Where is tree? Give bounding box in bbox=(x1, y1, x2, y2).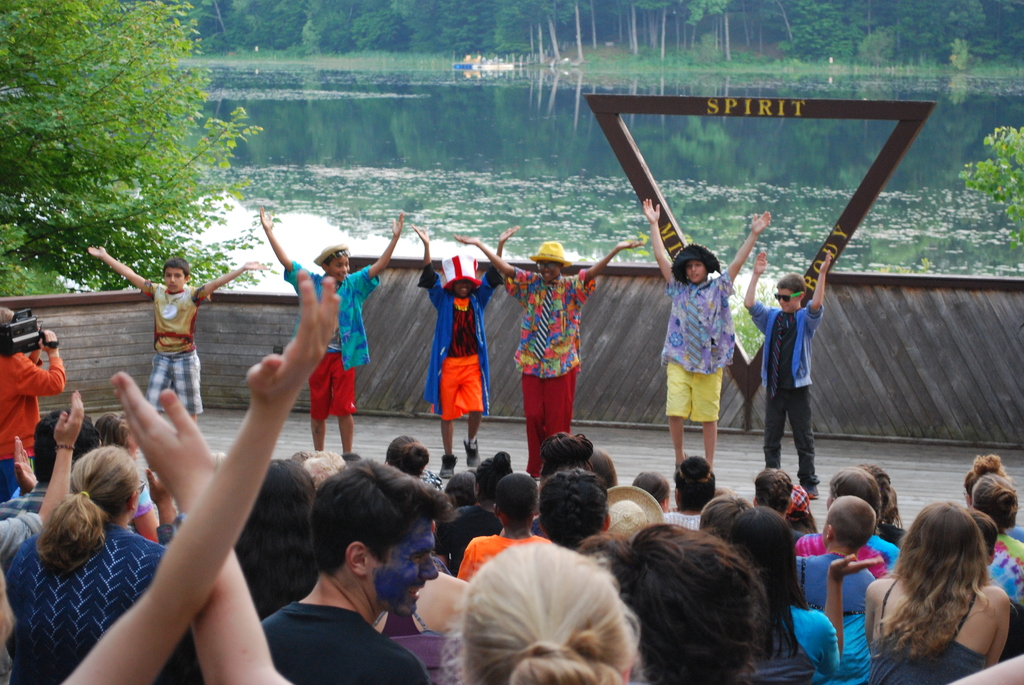
bbox=(0, 0, 280, 299).
